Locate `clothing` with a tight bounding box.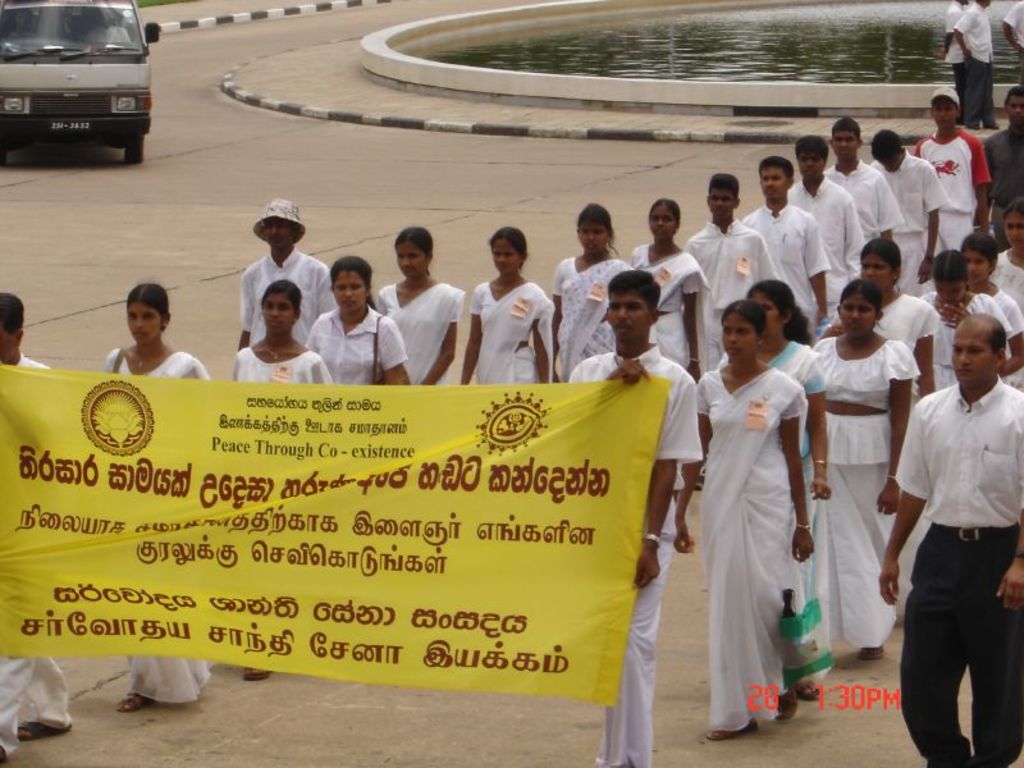
951,0,995,125.
